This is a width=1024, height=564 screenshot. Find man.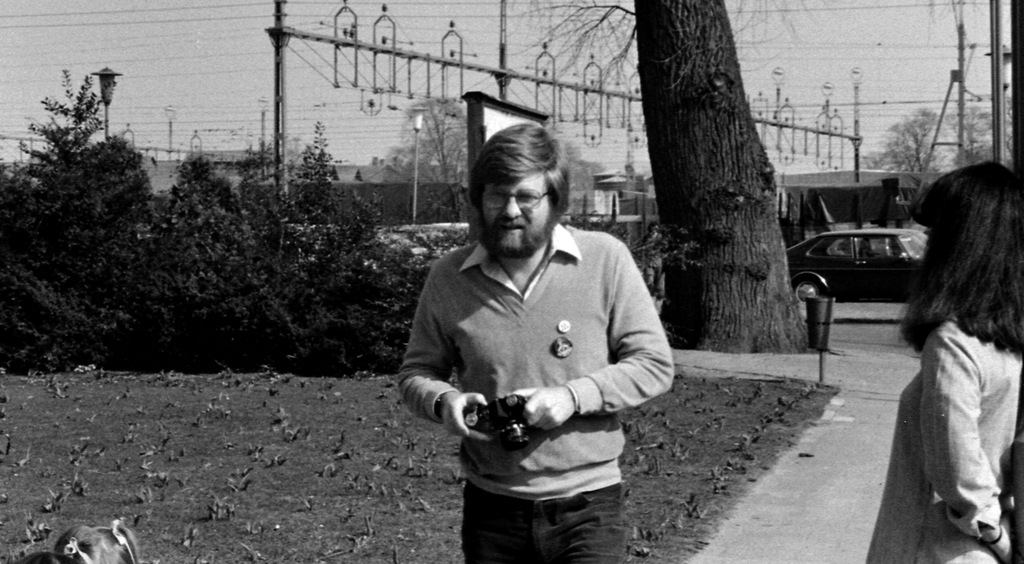
Bounding box: {"left": 390, "top": 115, "right": 682, "bottom": 554}.
